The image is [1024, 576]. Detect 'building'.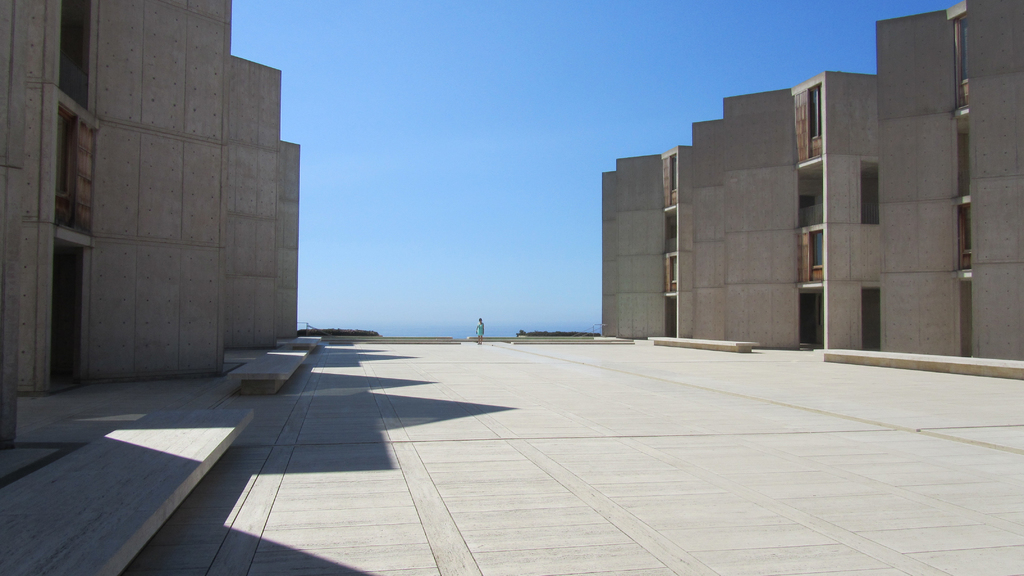
Detection: l=601, t=1, r=1023, b=360.
